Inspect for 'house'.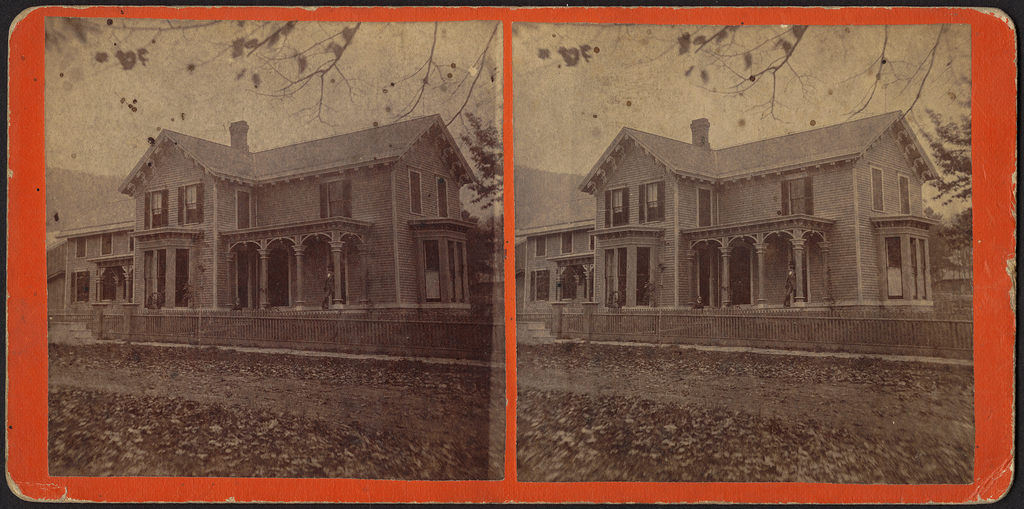
Inspection: (x1=579, y1=120, x2=951, y2=307).
